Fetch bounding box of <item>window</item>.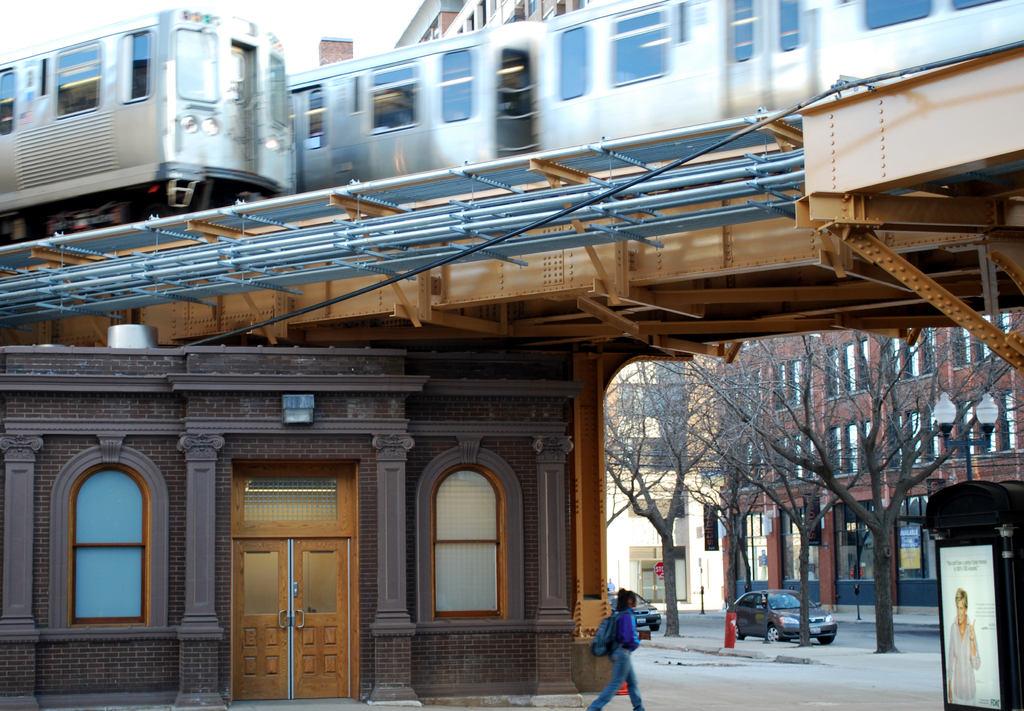
Bbox: (left=898, top=411, right=937, bottom=471).
